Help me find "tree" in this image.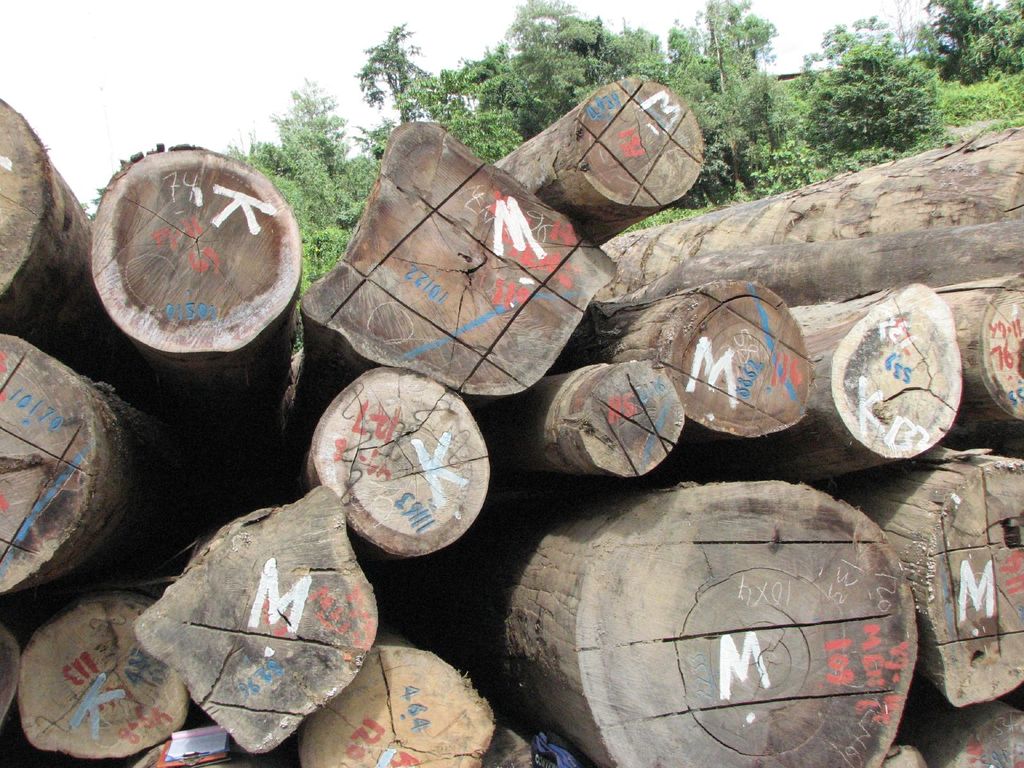
Found it: 920 0 1023 86.
